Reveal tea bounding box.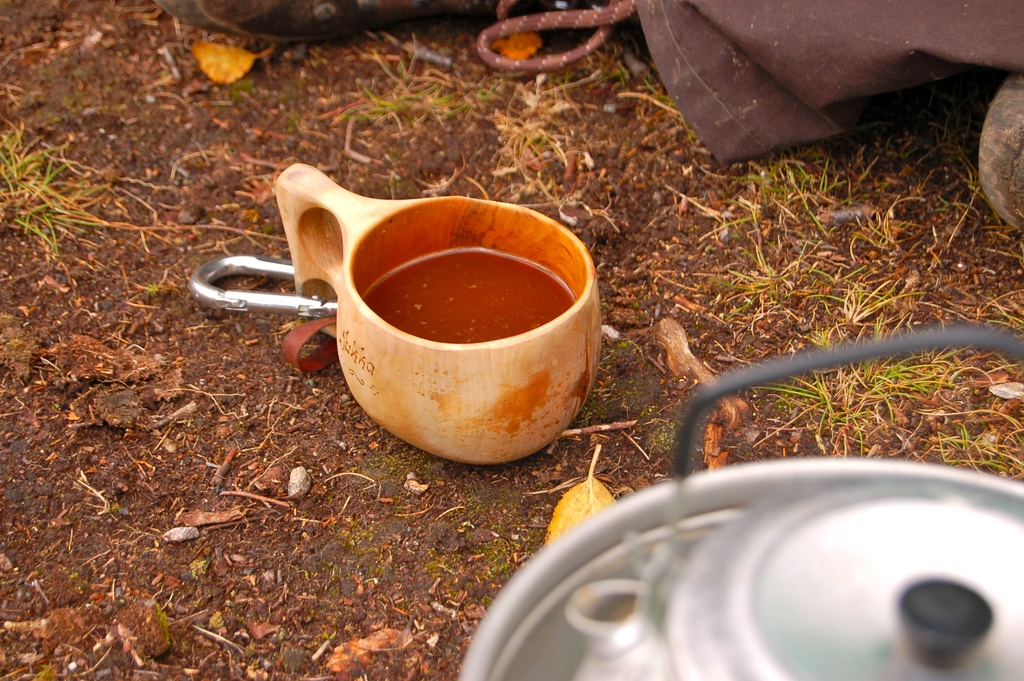
Revealed: 363, 249, 577, 341.
